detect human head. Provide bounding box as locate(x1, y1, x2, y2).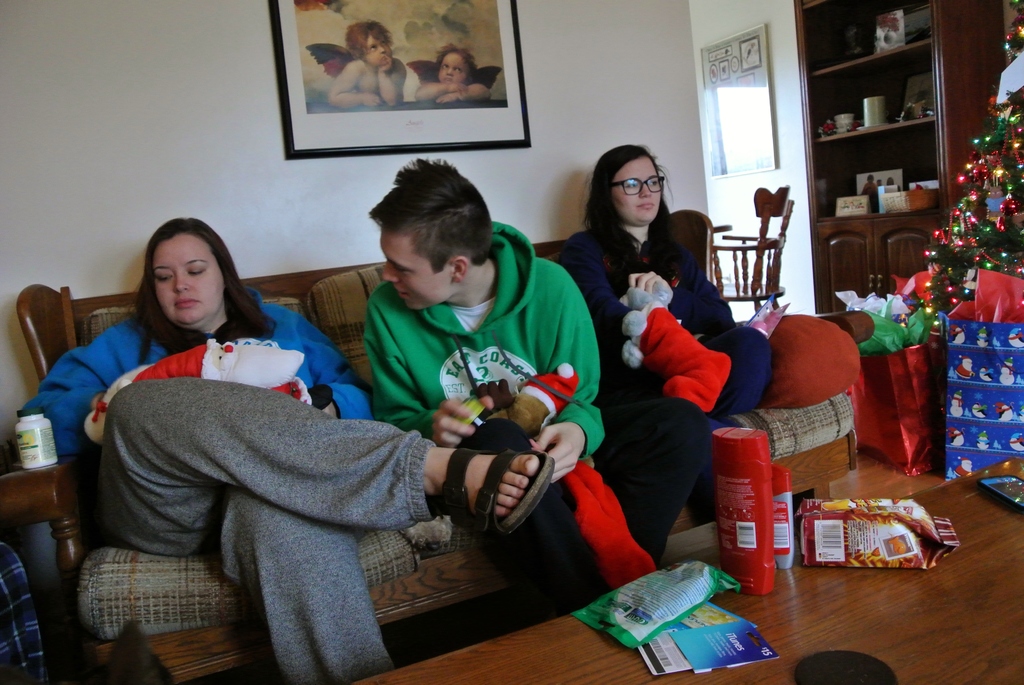
locate(147, 214, 236, 324).
